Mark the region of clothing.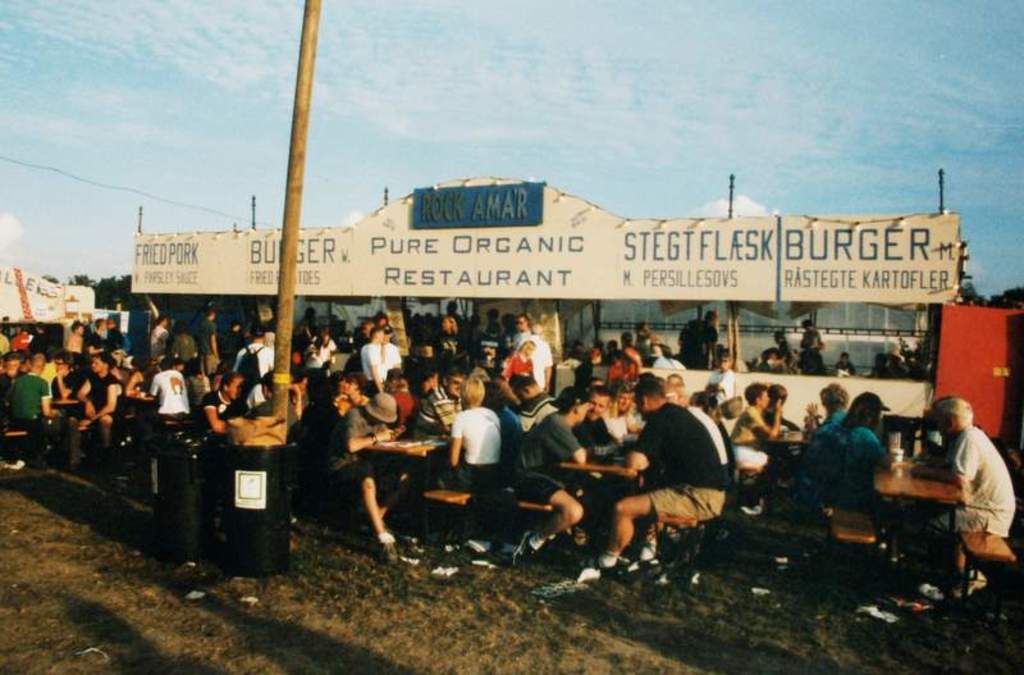
Region: <box>518,405,589,516</box>.
